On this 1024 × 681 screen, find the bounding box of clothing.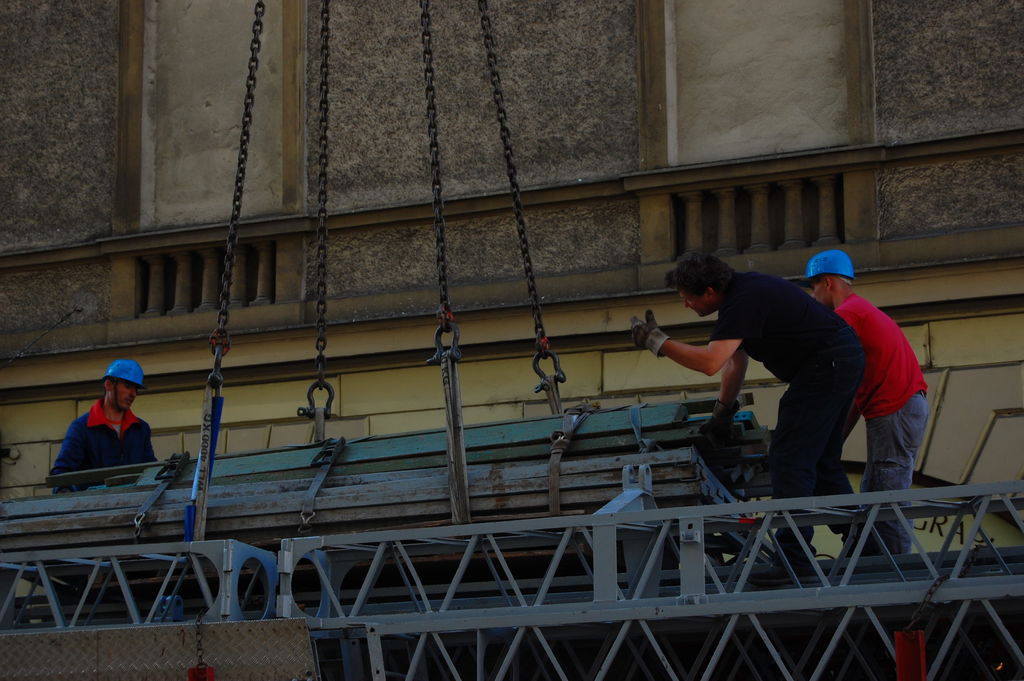
Bounding box: crop(673, 248, 886, 482).
